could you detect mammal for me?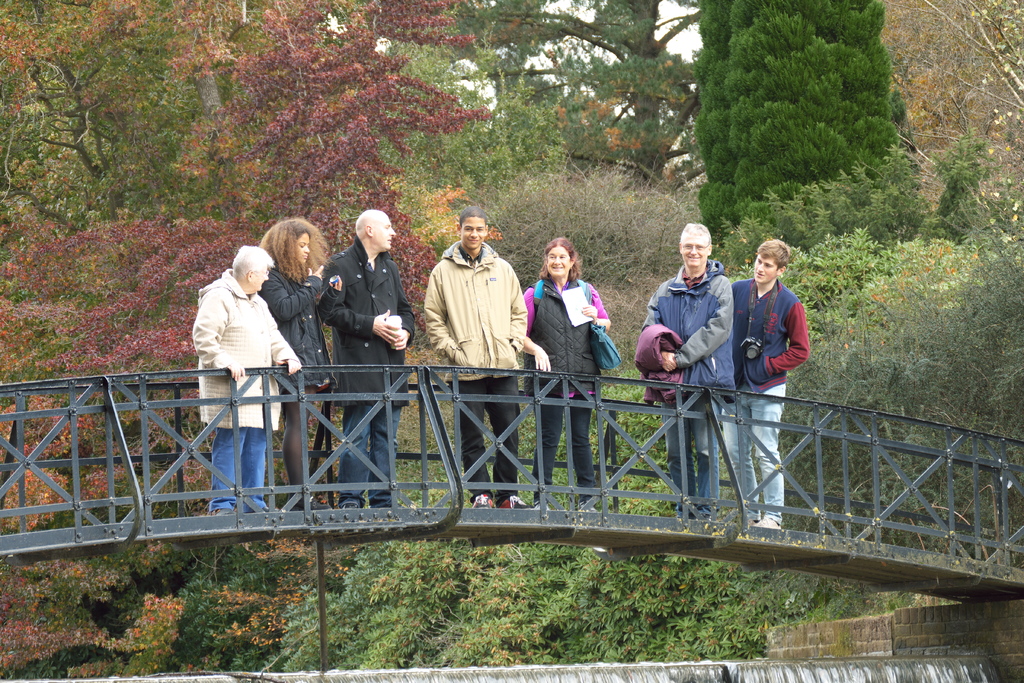
Detection result: {"x1": 315, "y1": 204, "x2": 414, "y2": 509}.
